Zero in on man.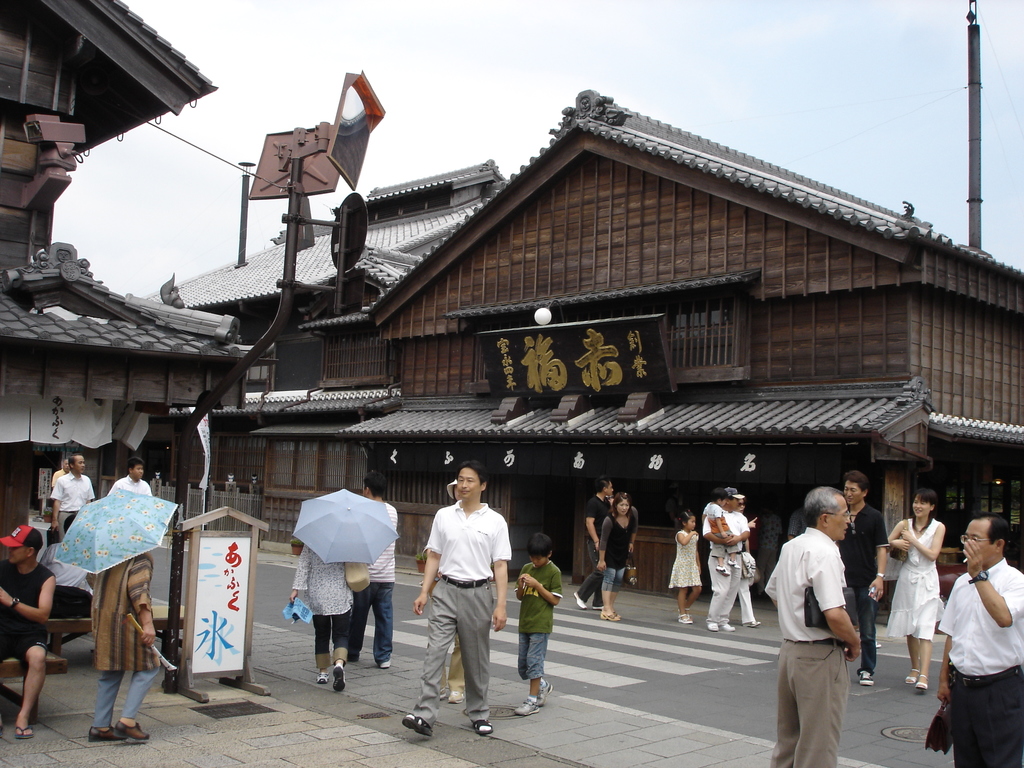
Zeroed in: crop(86, 550, 161, 744).
